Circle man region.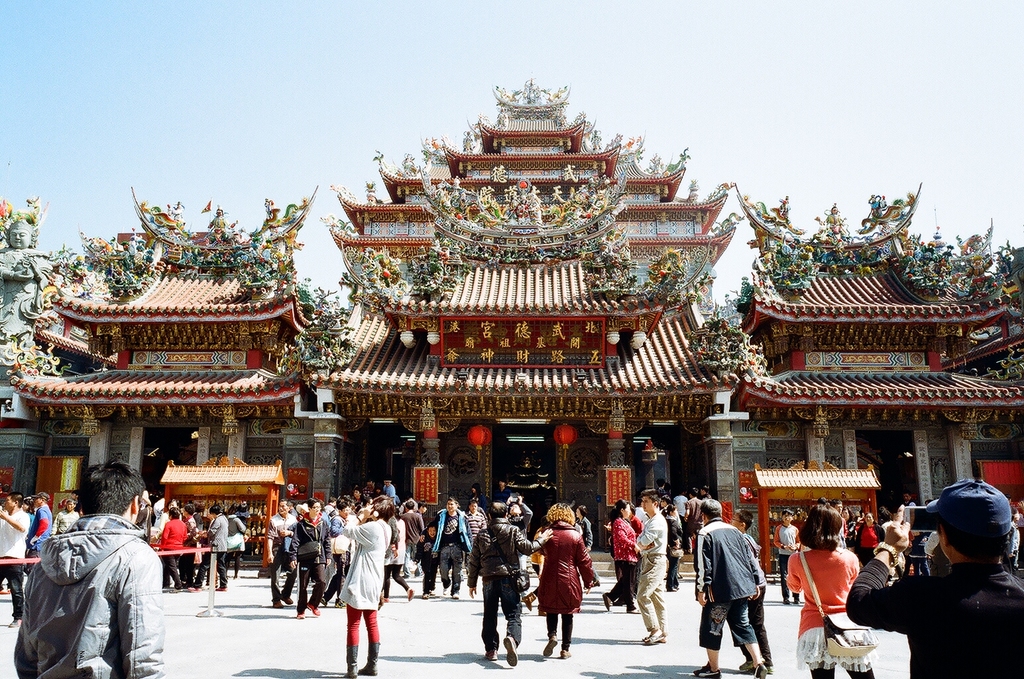
Region: (left=891, top=495, right=916, bottom=556).
